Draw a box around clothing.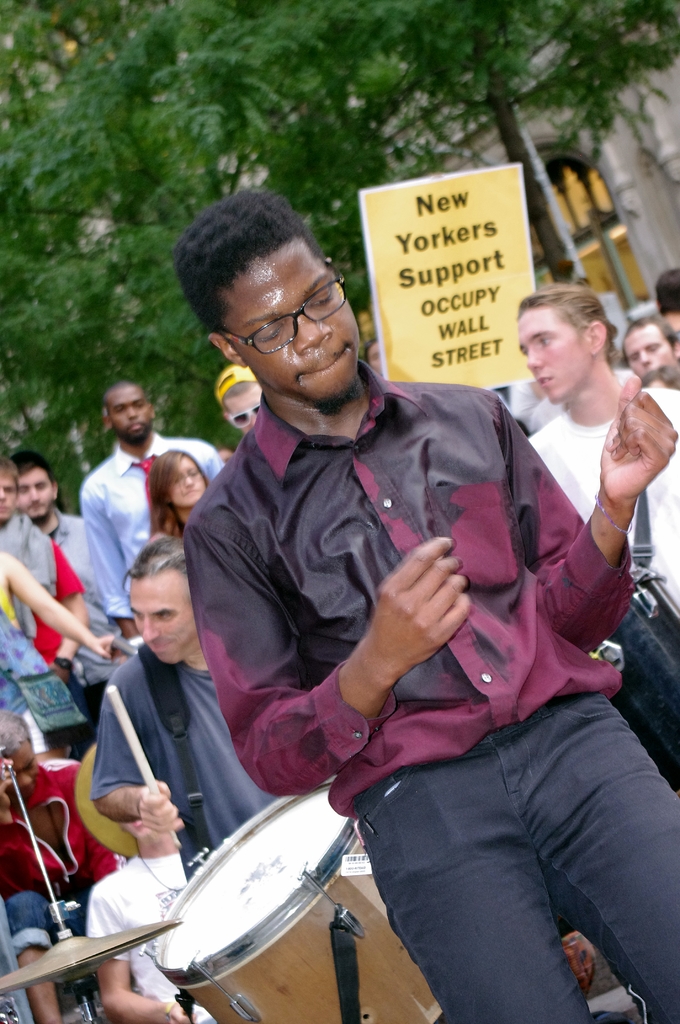
crop(524, 389, 679, 716).
